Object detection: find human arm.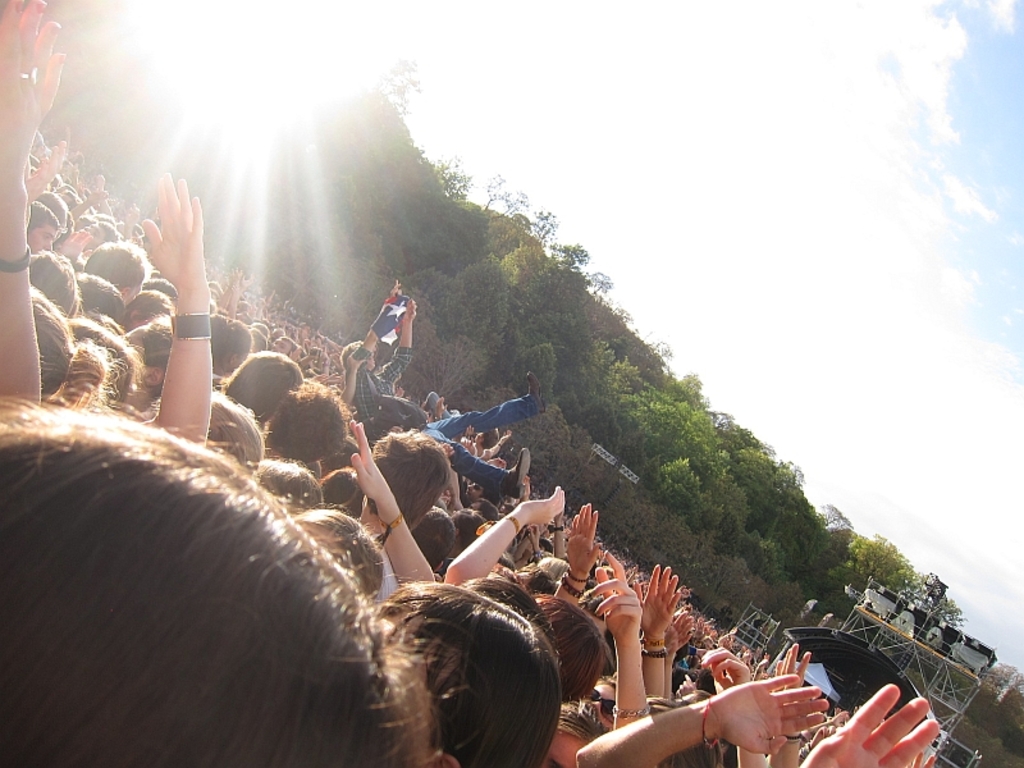
{"x1": 550, "y1": 504, "x2": 599, "y2": 608}.
